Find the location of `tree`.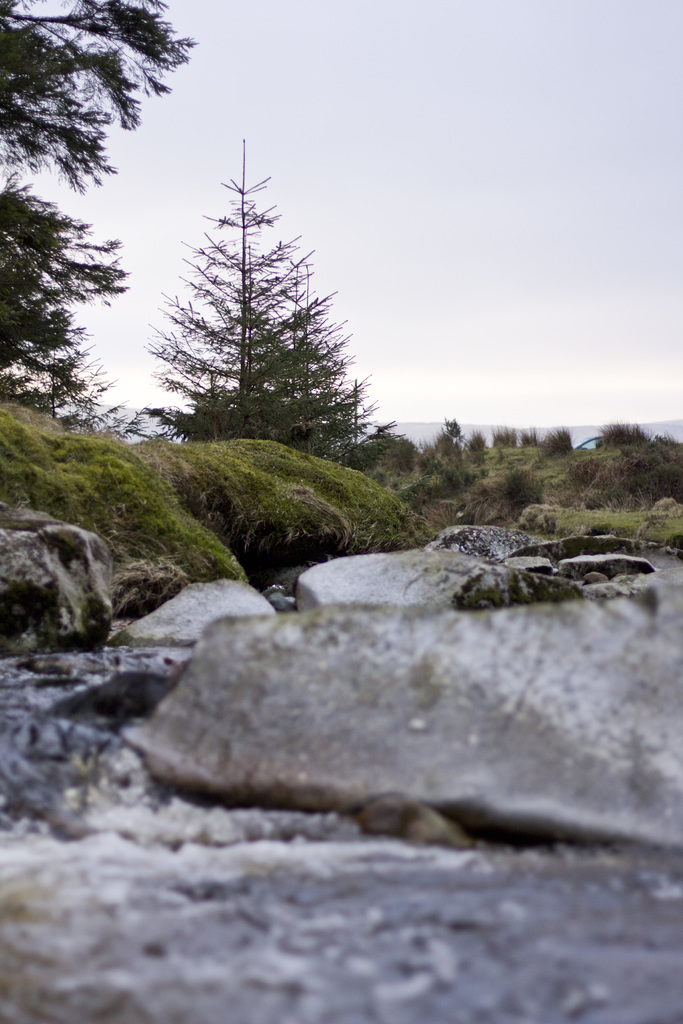
Location: [0, 168, 127, 370].
